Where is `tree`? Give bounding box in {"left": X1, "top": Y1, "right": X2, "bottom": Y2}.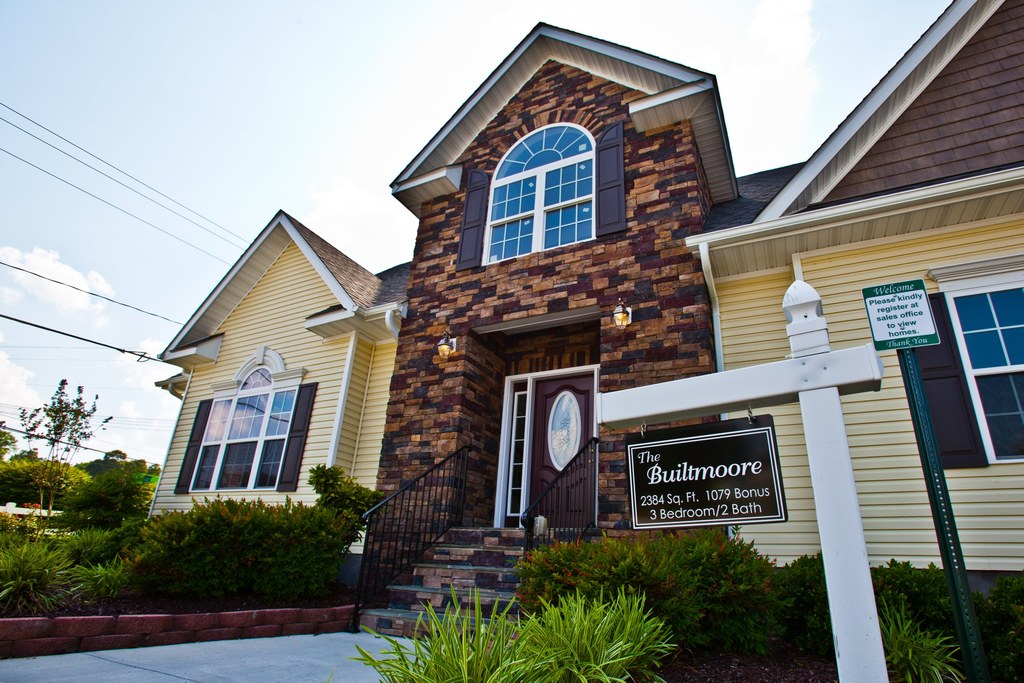
{"left": 12, "top": 362, "right": 111, "bottom": 513}.
